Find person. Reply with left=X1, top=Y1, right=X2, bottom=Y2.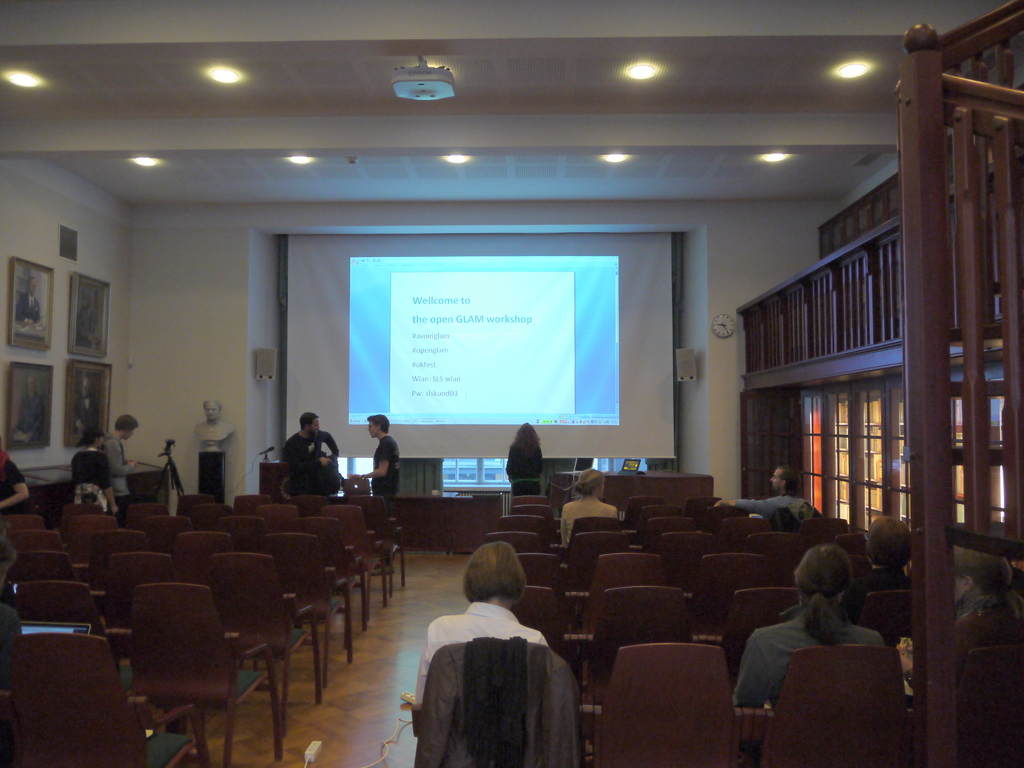
left=193, top=397, right=232, bottom=456.
